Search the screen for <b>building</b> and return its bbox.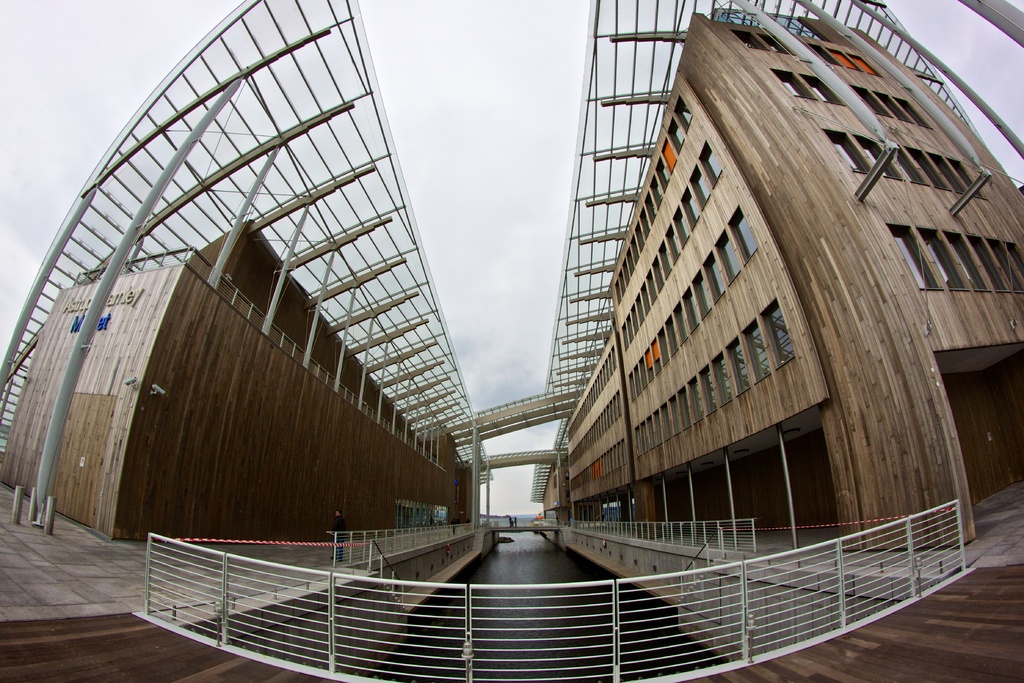
Found: box(541, 8, 1023, 549).
